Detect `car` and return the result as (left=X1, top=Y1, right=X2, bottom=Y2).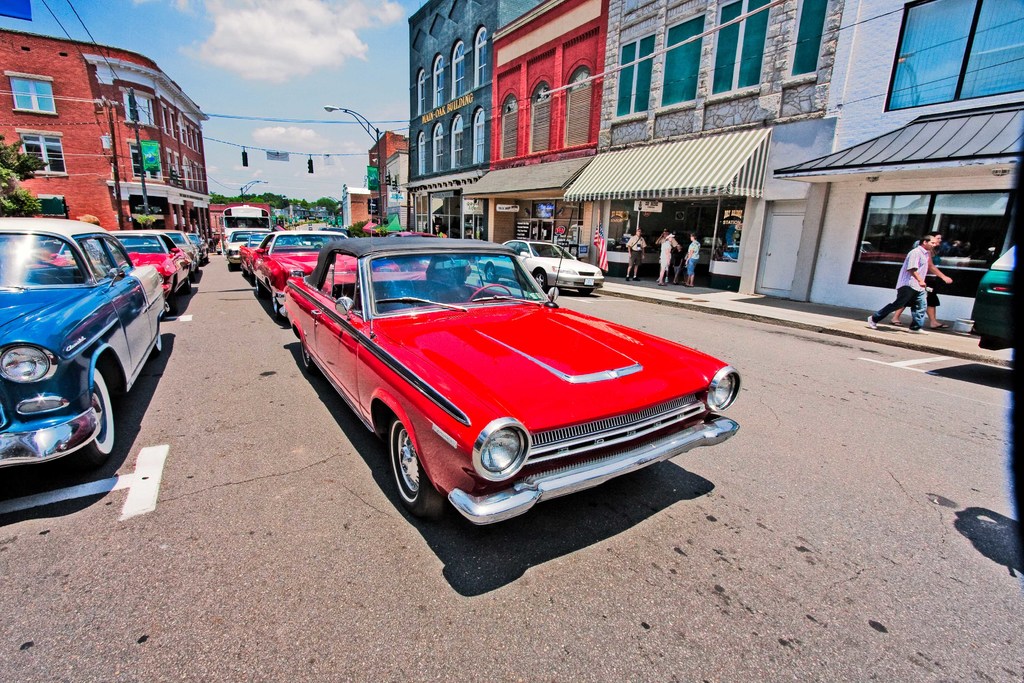
(left=0, top=213, right=166, bottom=479).
